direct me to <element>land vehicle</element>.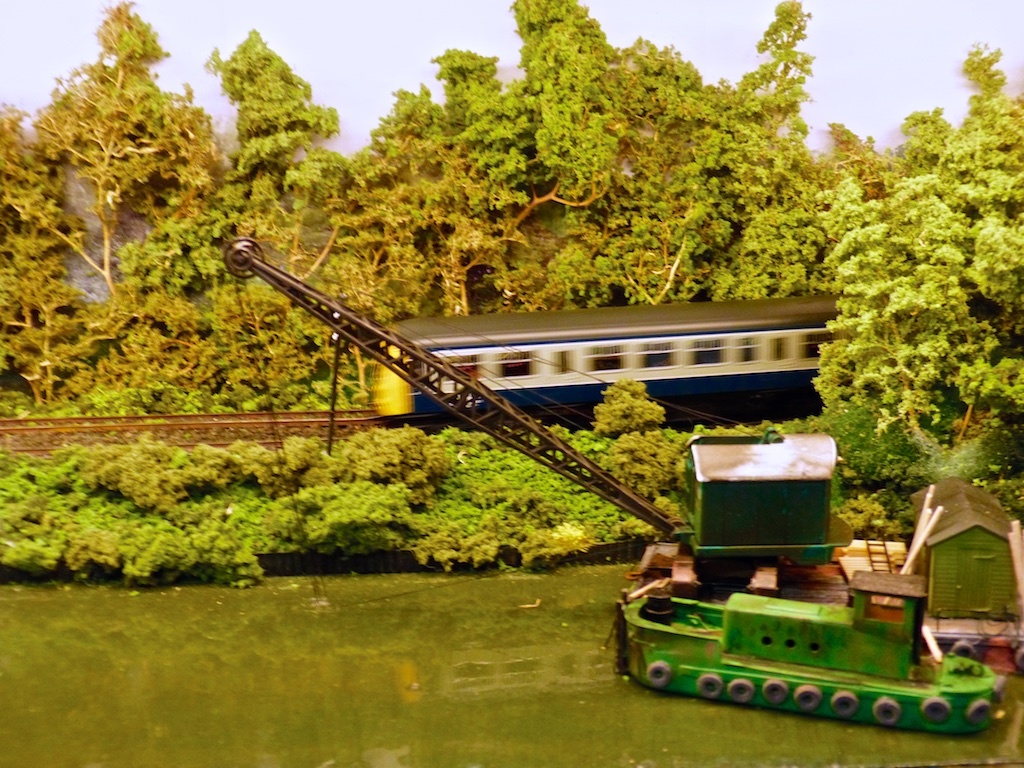
Direction: [x1=221, y1=231, x2=1023, y2=733].
